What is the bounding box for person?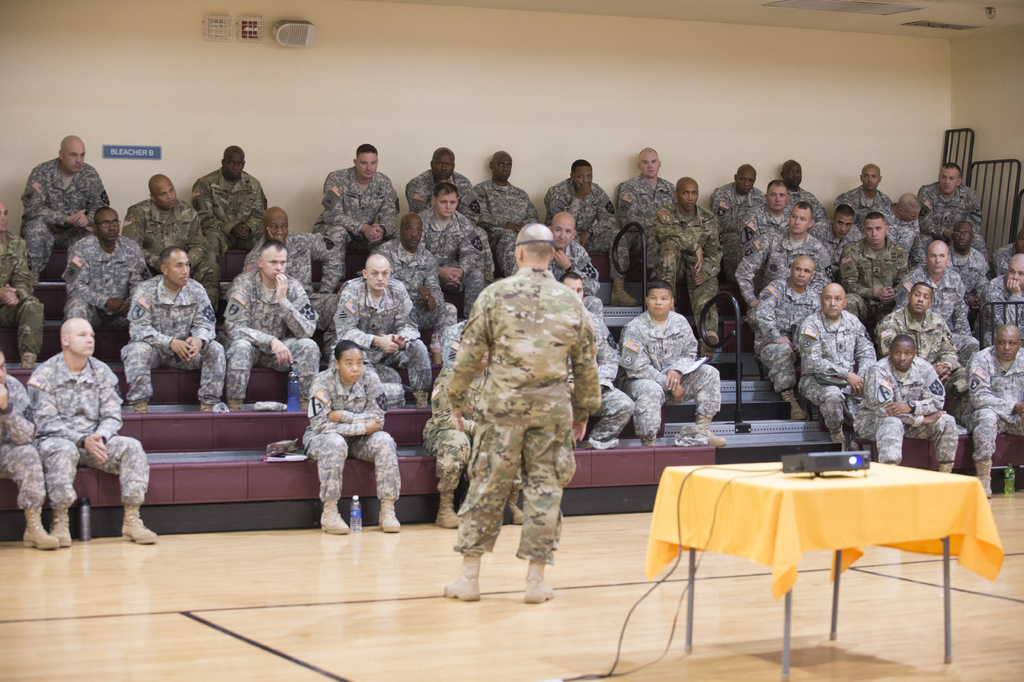
x1=751, y1=253, x2=822, y2=422.
